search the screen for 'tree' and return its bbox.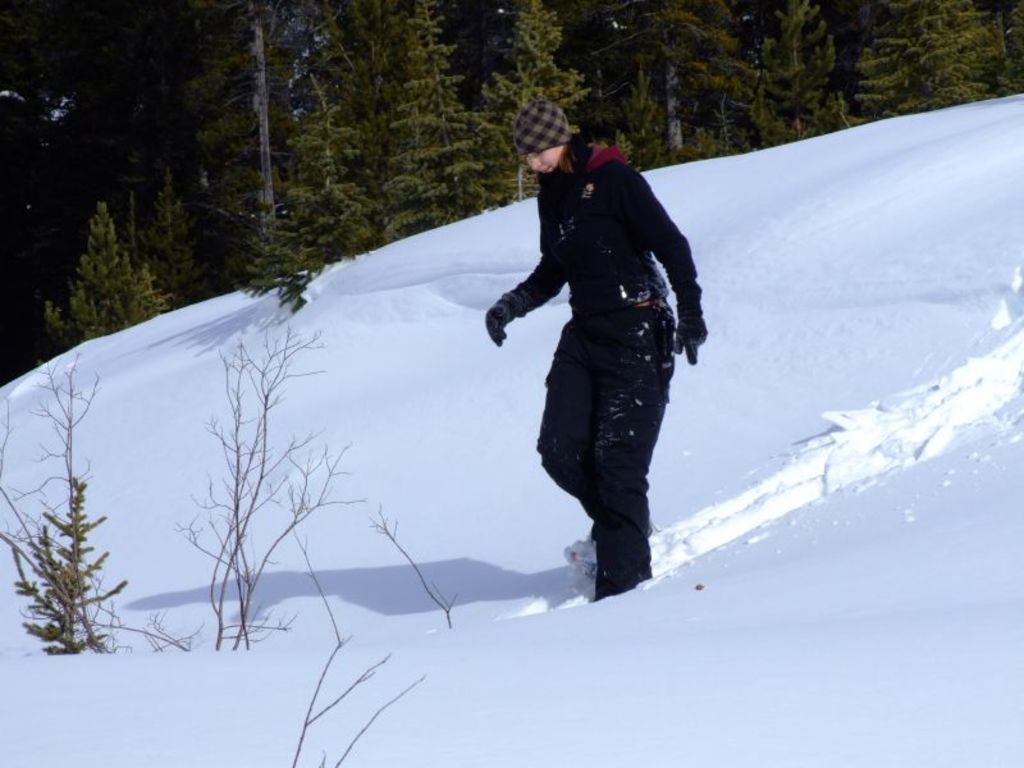
Found: (177,332,364,652).
